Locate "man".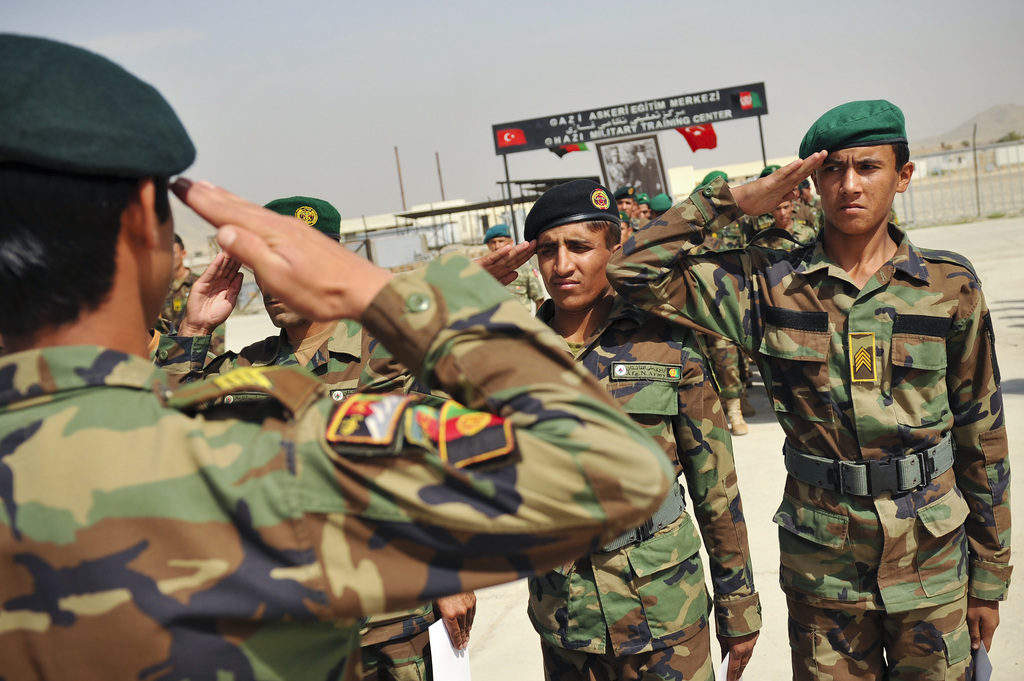
Bounding box: l=700, t=92, r=1004, b=680.
